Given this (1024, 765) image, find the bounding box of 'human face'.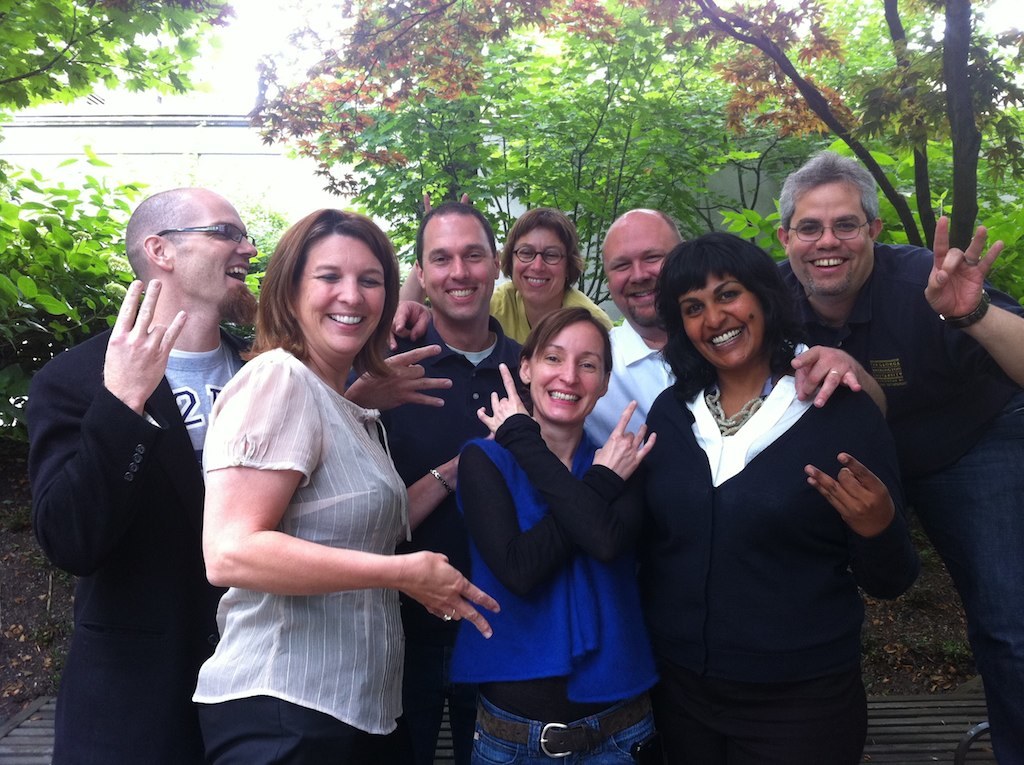
(681,271,763,365).
